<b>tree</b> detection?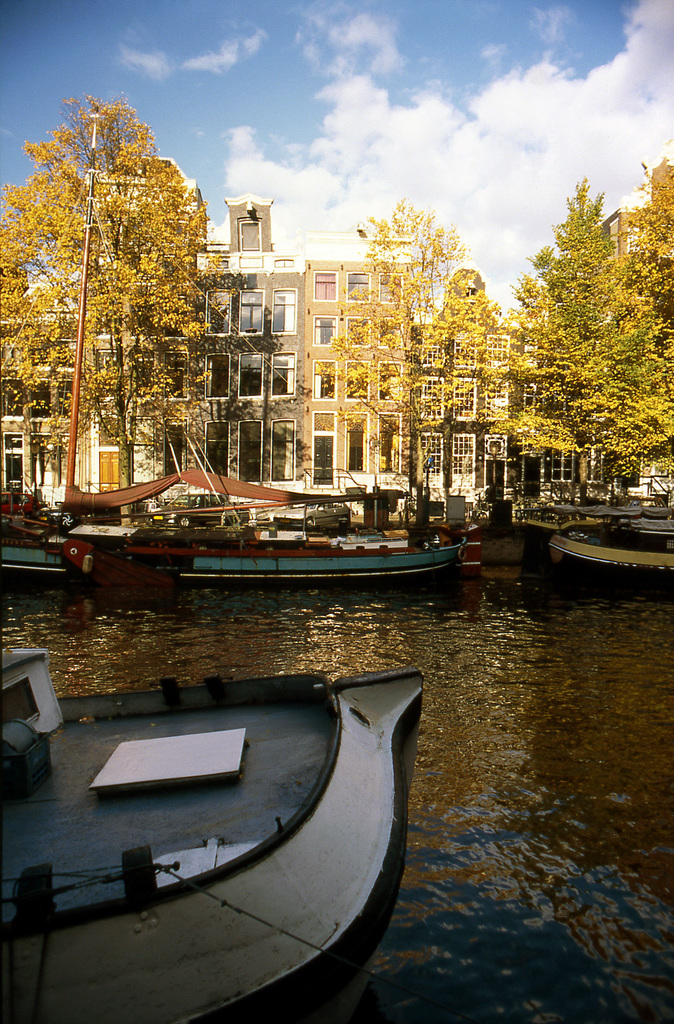
[x1=15, y1=74, x2=236, y2=504]
